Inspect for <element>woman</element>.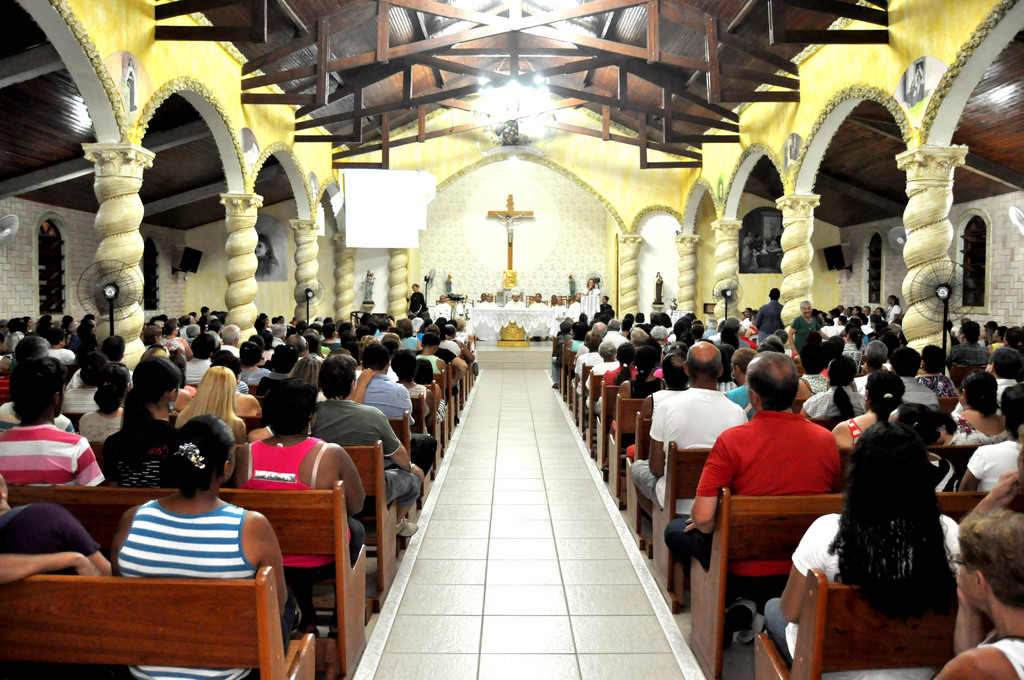
Inspection: <bbox>325, 325, 349, 342</bbox>.
